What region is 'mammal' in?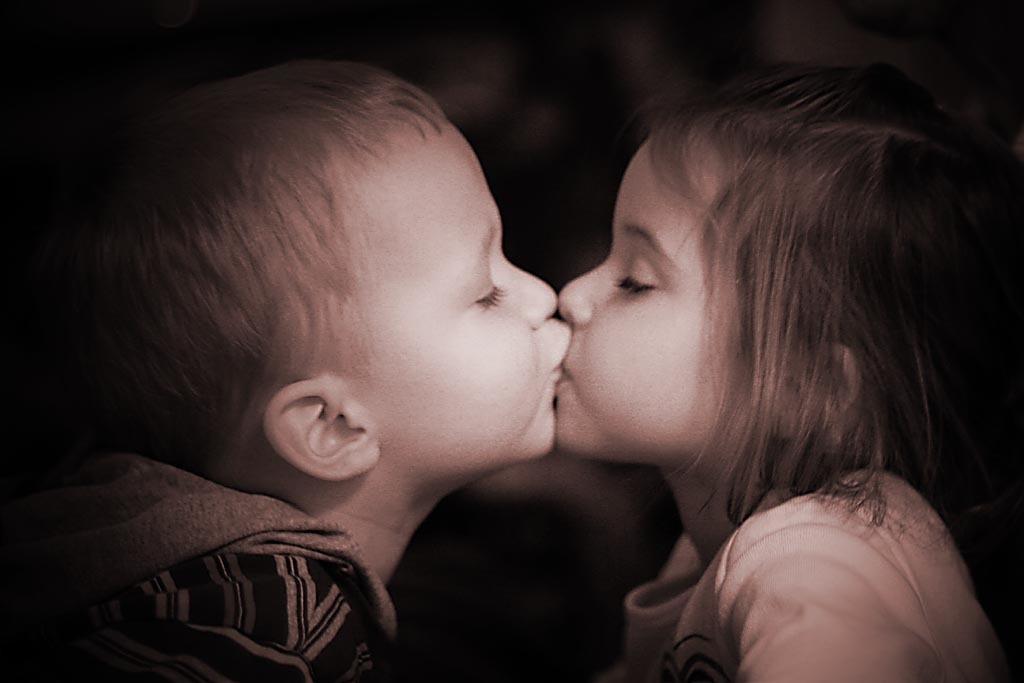
region(553, 66, 1023, 682).
